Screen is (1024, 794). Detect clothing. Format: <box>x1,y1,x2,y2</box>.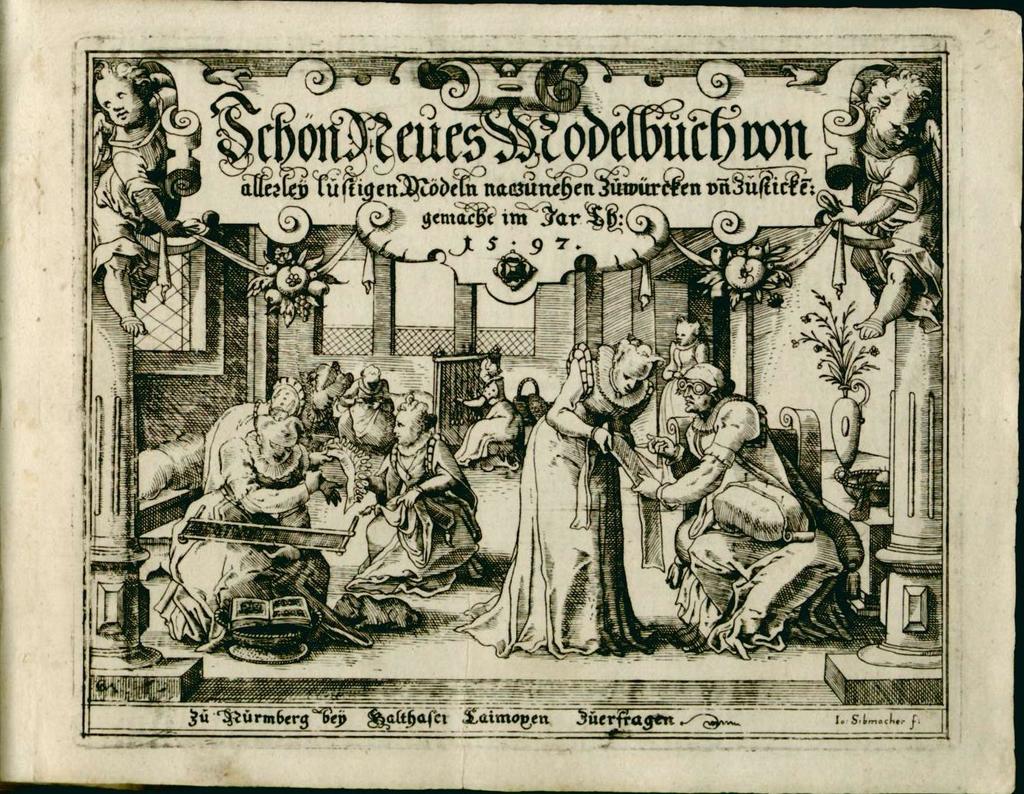
<box>153,436,326,640</box>.
